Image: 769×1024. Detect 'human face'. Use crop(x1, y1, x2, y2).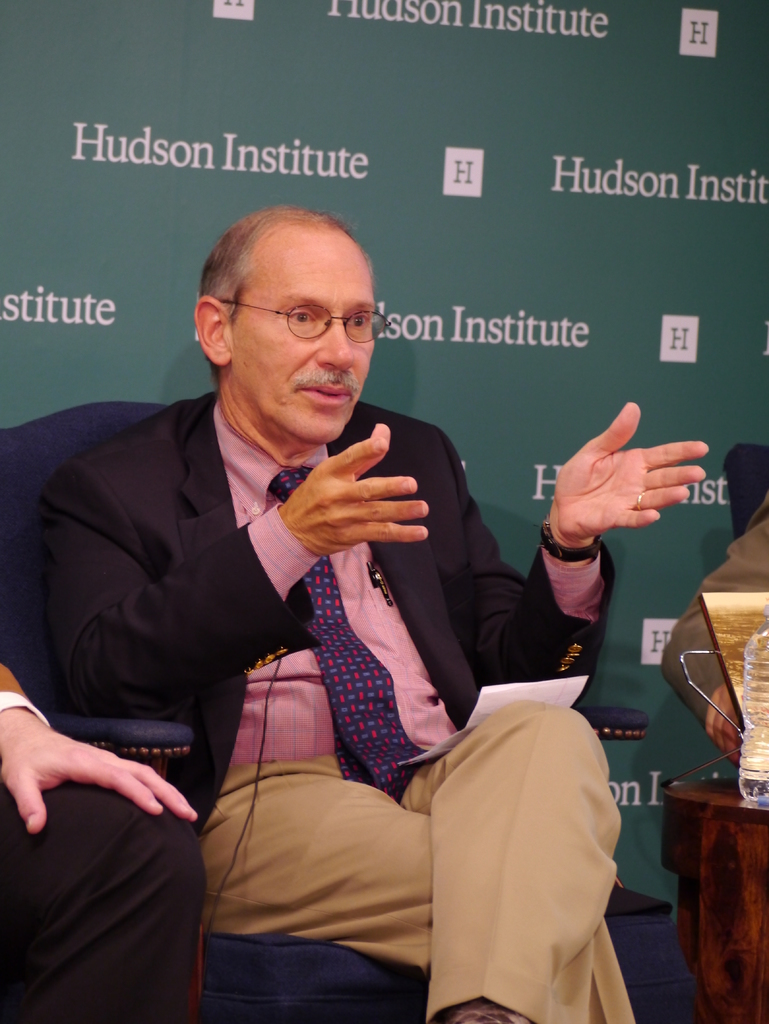
crop(233, 246, 376, 442).
